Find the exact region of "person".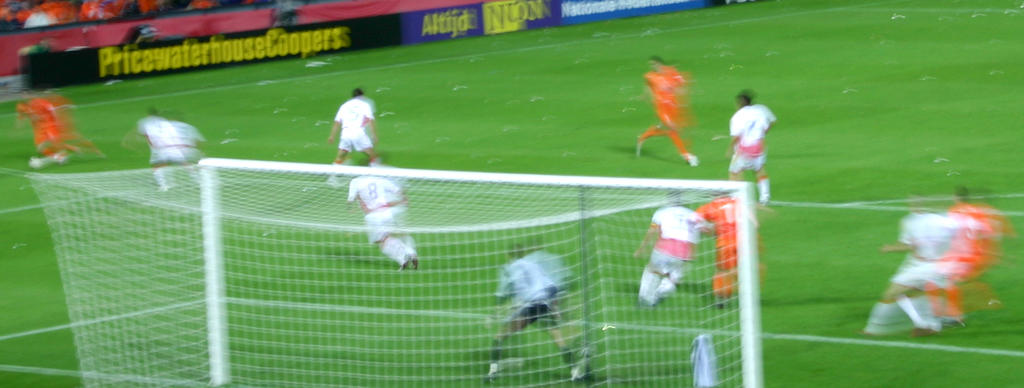
Exact region: (696, 193, 760, 300).
